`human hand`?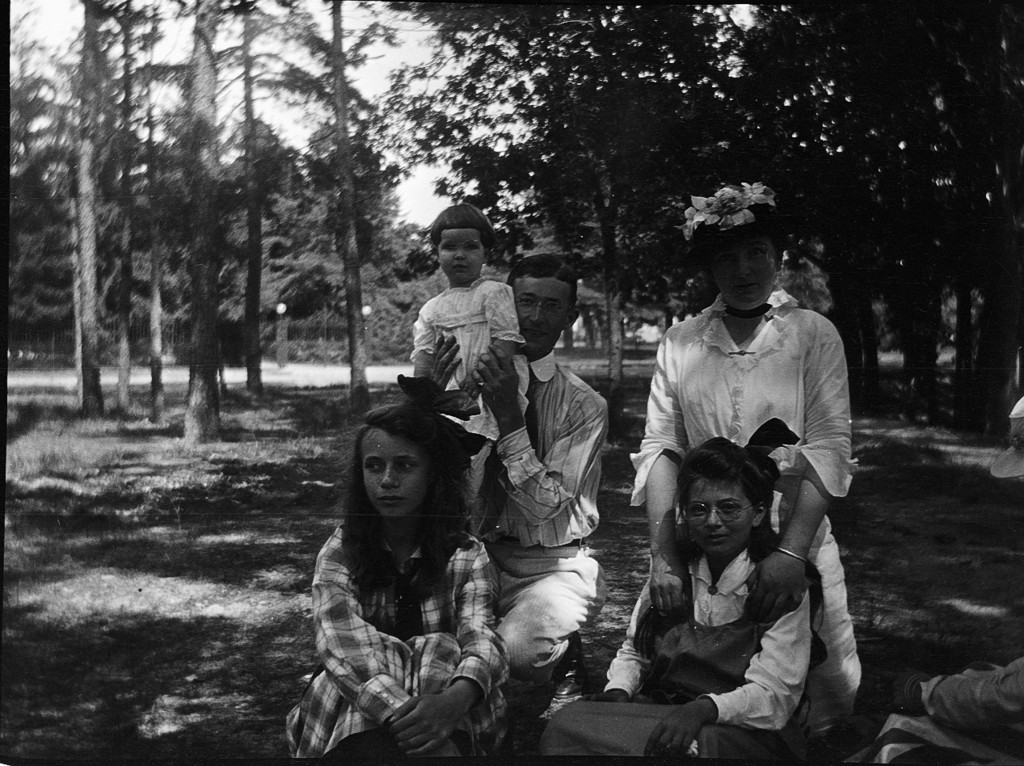
crop(388, 692, 448, 753)
